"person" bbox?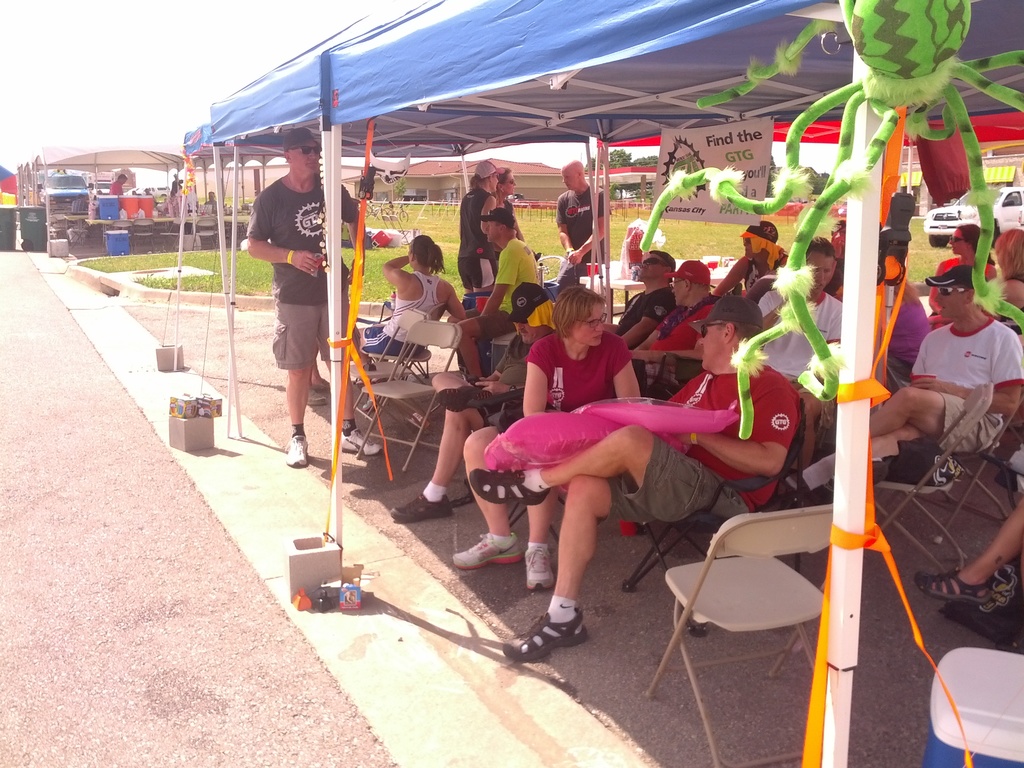
979, 232, 1023, 339
